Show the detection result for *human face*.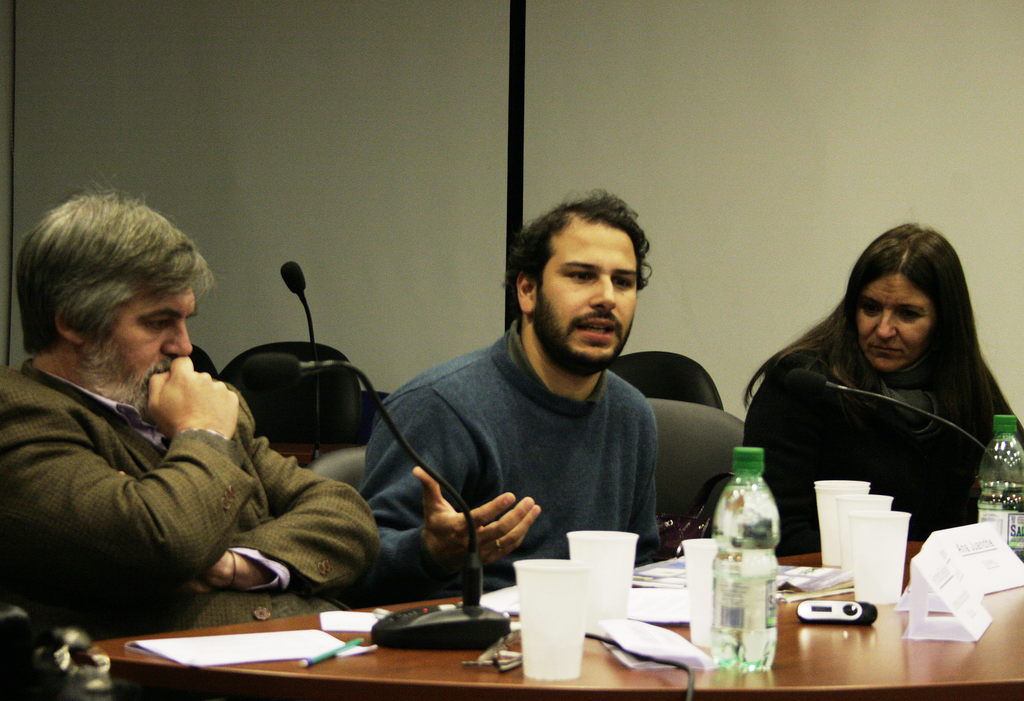
(x1=535, y1=208, x2=640, y2=379).
